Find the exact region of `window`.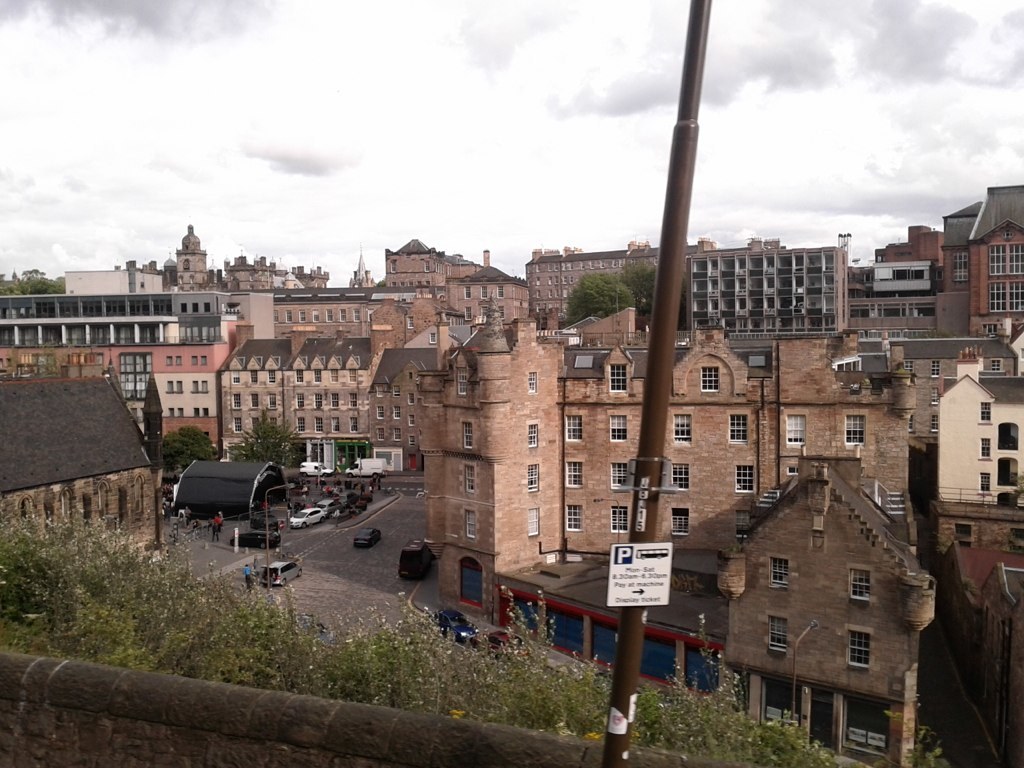
Exact region: 991 241 1022 274.
